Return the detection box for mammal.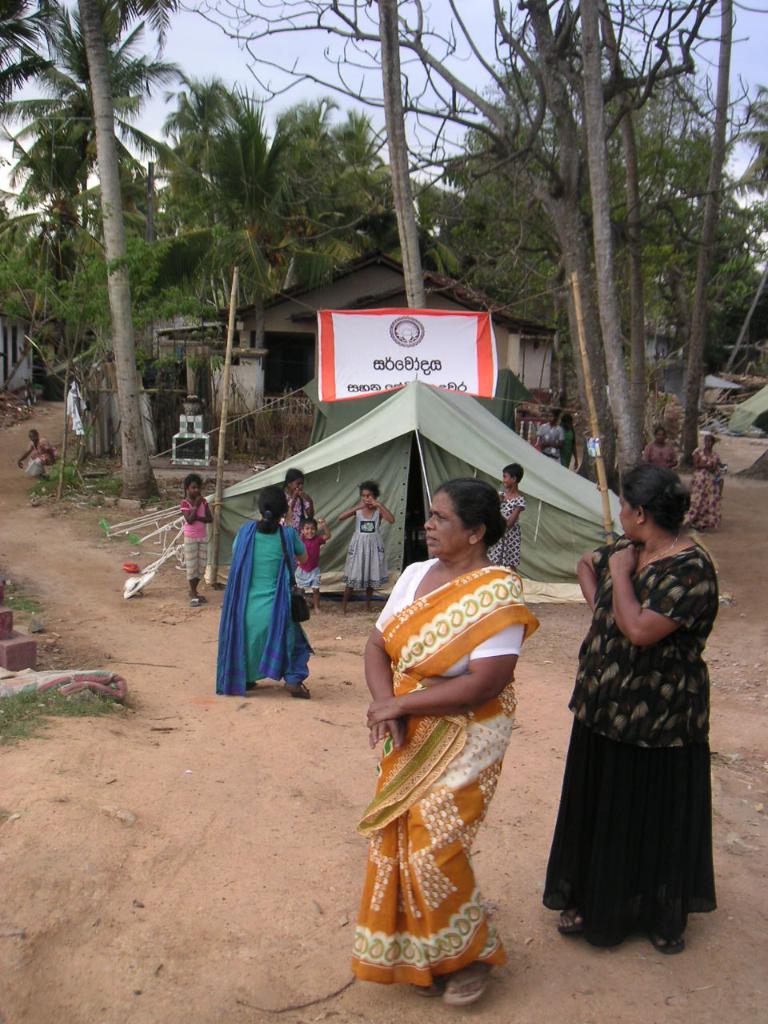
locate(288, 514, 334, 610).
